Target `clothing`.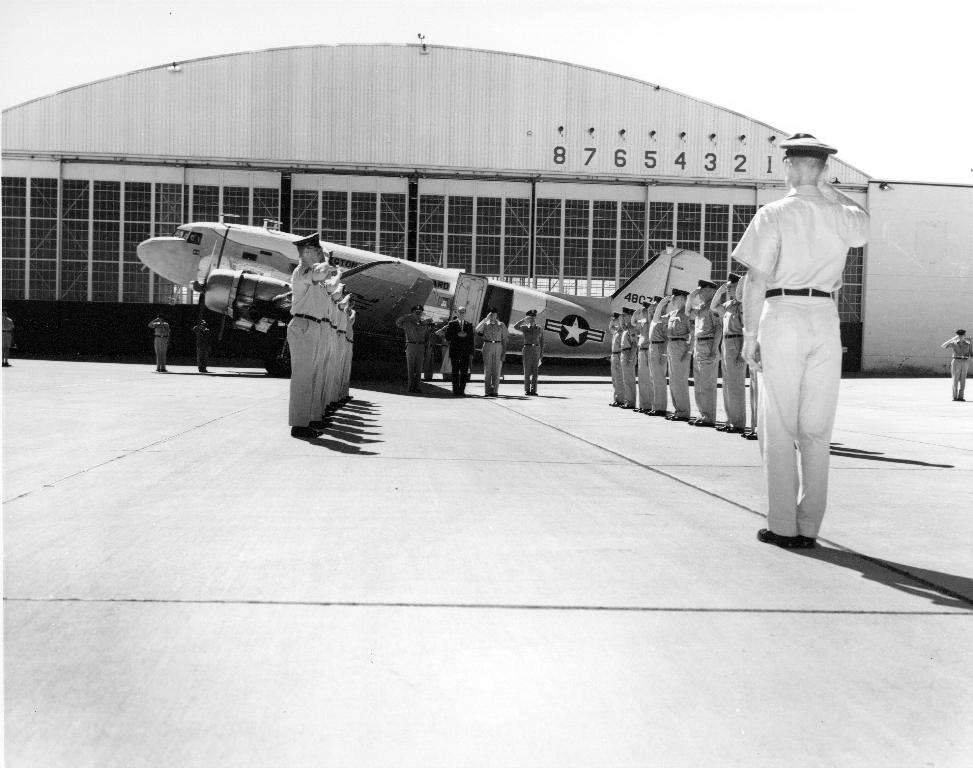
Target region: rect(446, 322, 485, 393).
